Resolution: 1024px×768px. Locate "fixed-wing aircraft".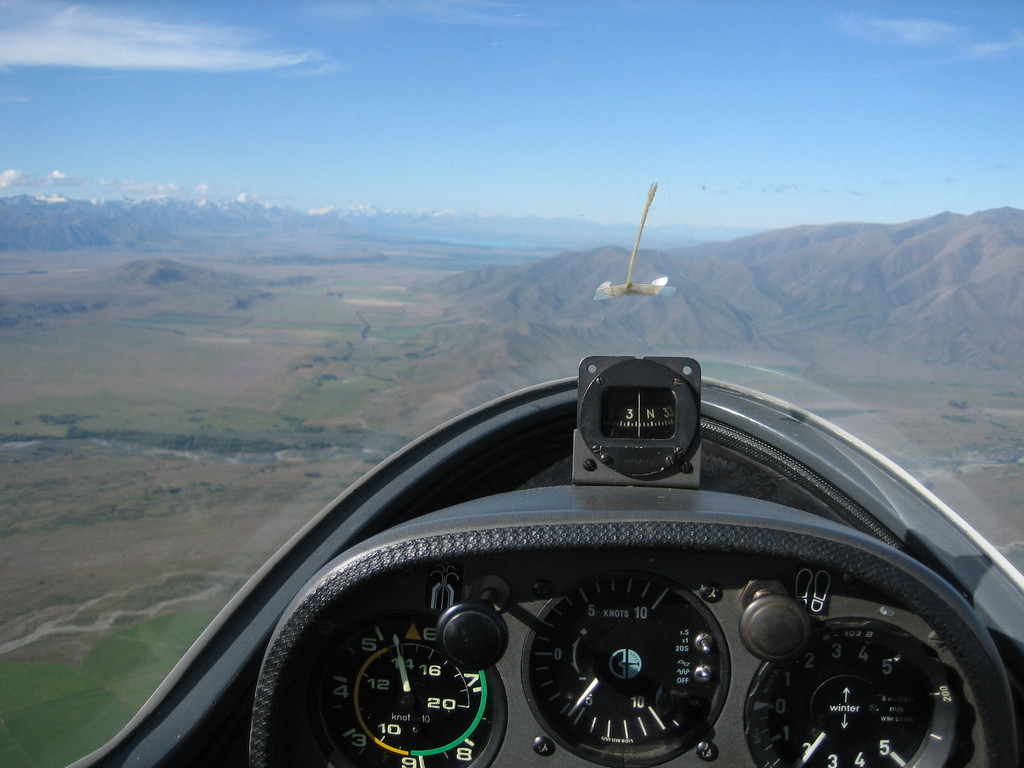
0:3:1023:767.
